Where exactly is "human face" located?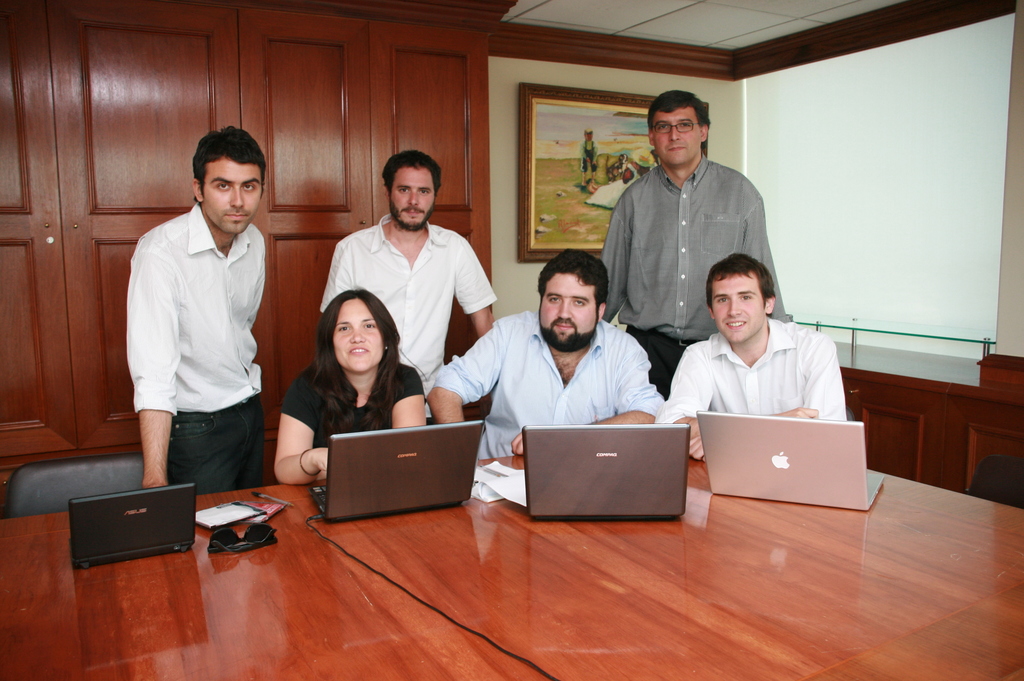
Its bounding box is [x1=332, y1=297, x2=383, y2=377].
